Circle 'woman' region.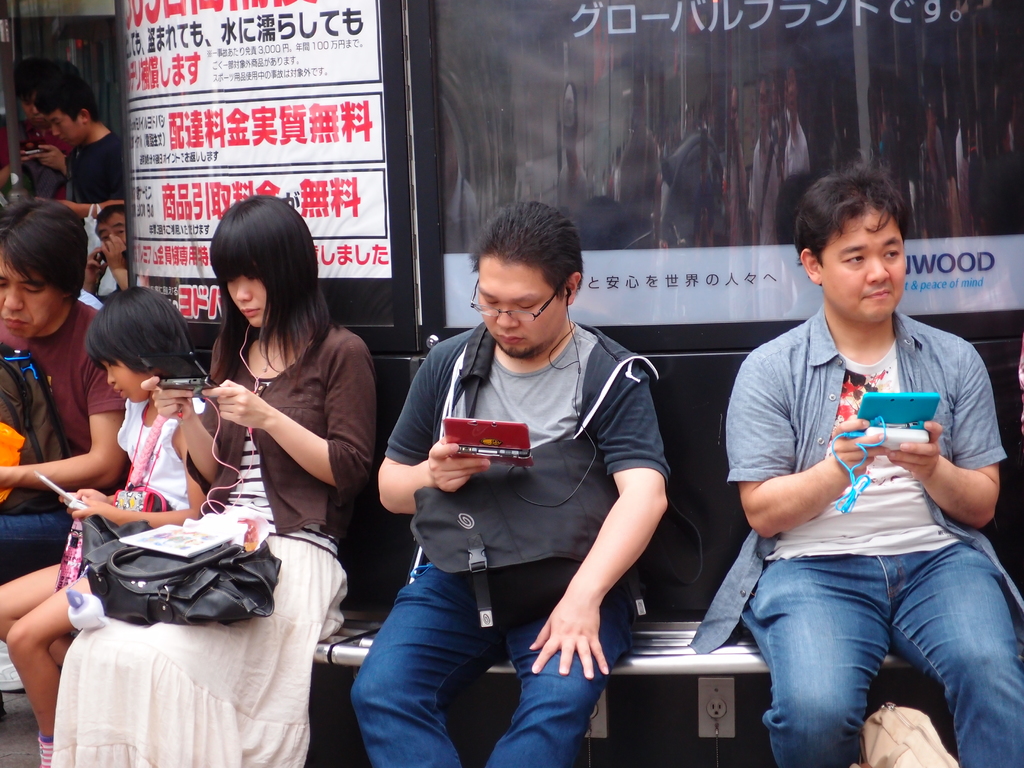
Region: bbox=[56, 193, 376, 767].
